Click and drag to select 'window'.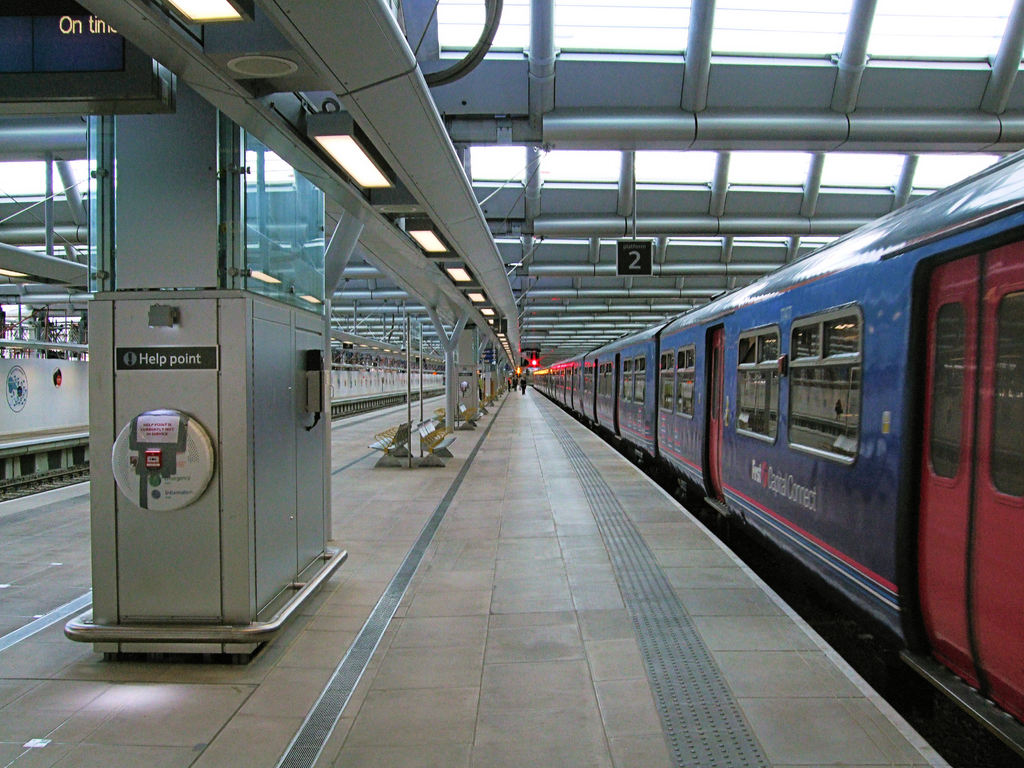
Selection: rect(633, 358, 650, 408).
